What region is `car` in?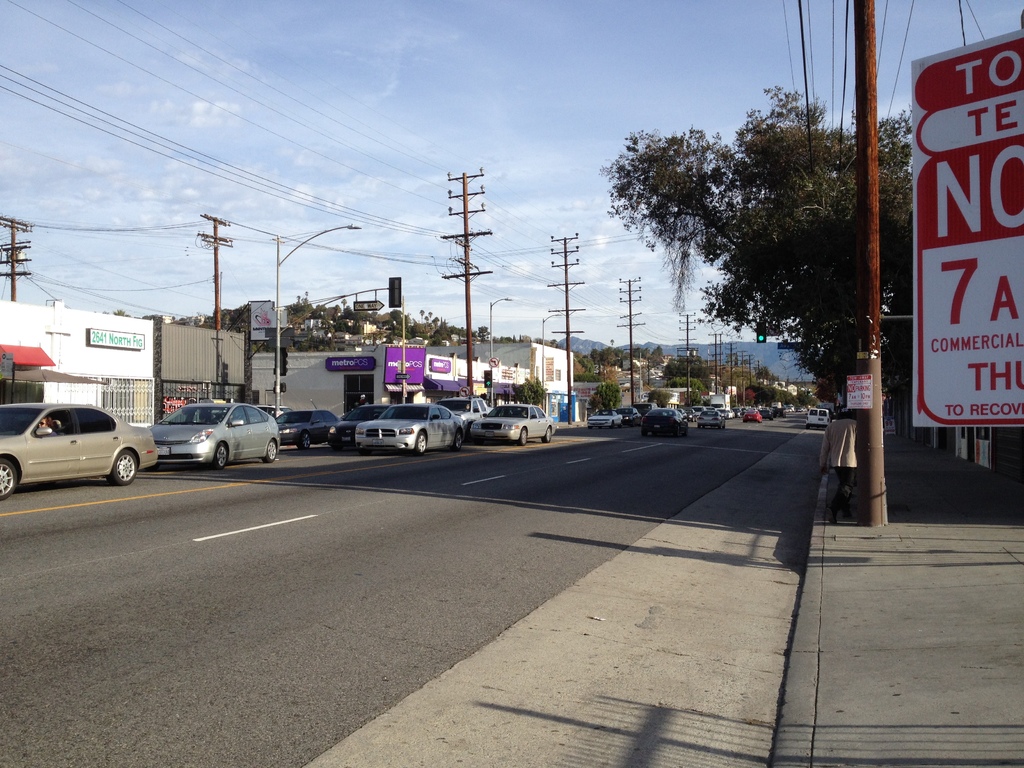
[354, 403, 465, 450].
